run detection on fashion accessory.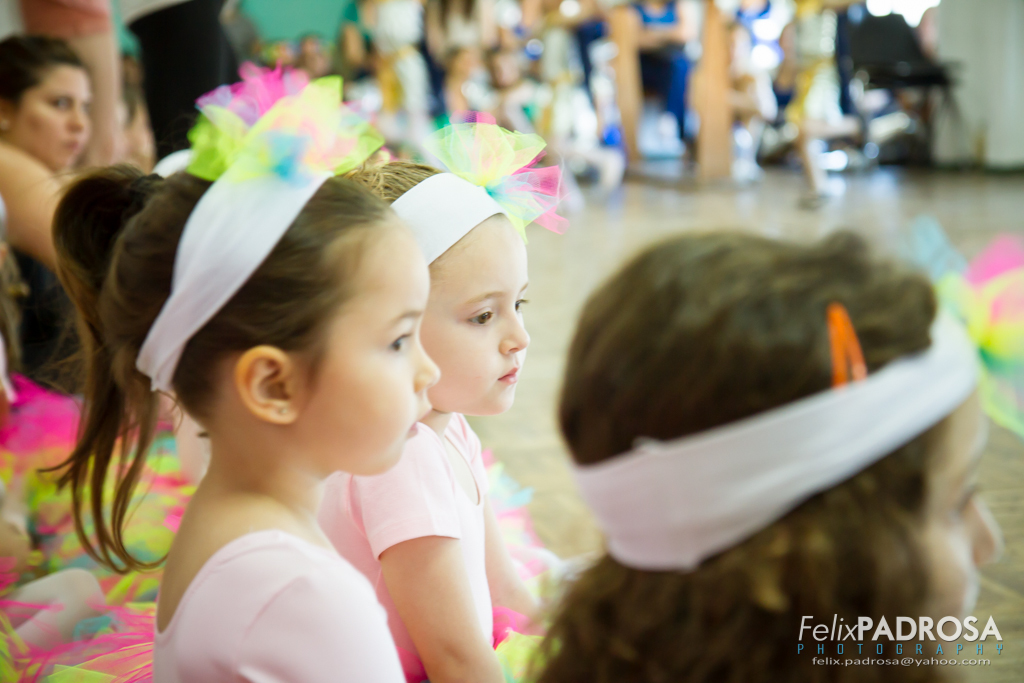
Result: 132,65,386,397.
